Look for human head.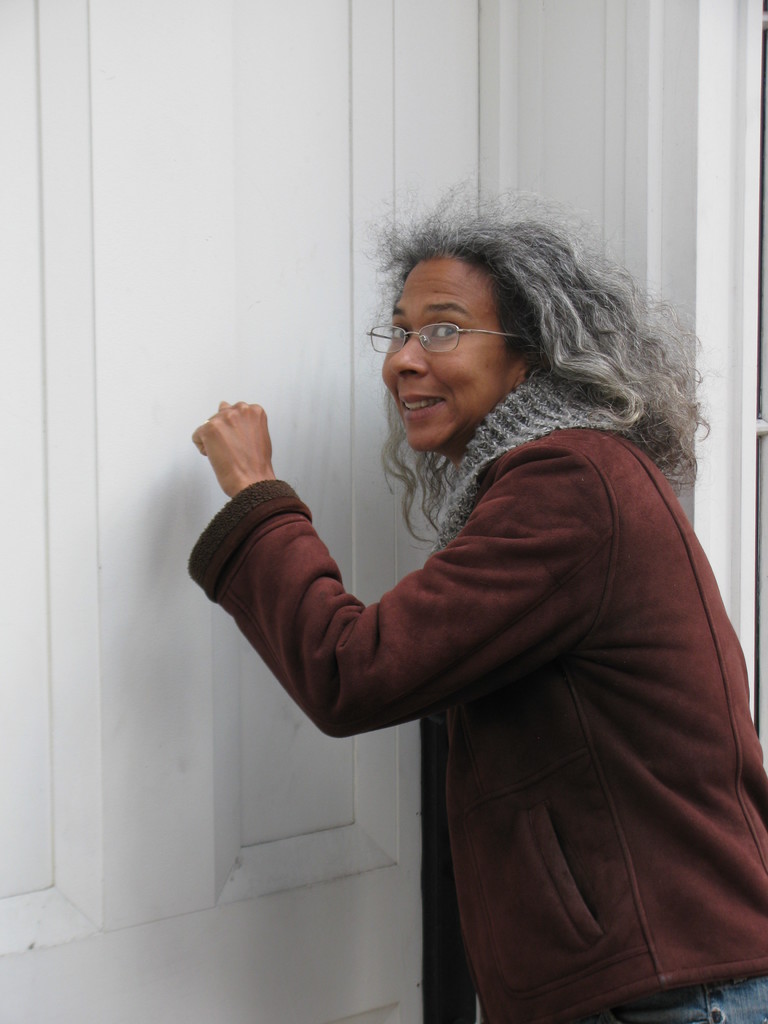
Found: bbox=[383, 216, 602, 457].
